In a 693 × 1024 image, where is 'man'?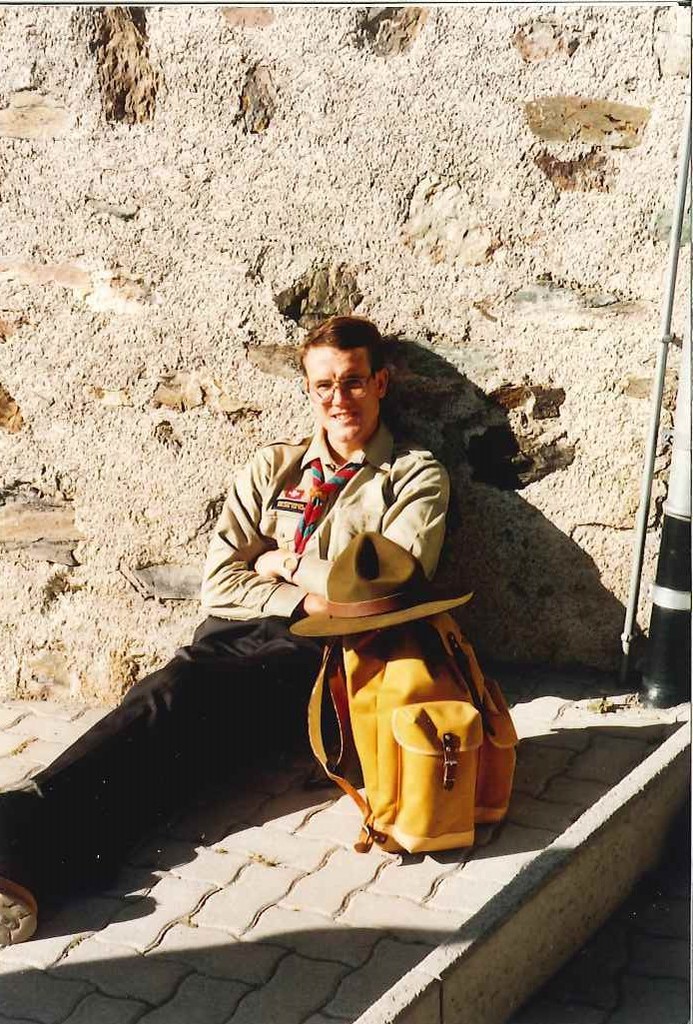
0:309:455:947.
